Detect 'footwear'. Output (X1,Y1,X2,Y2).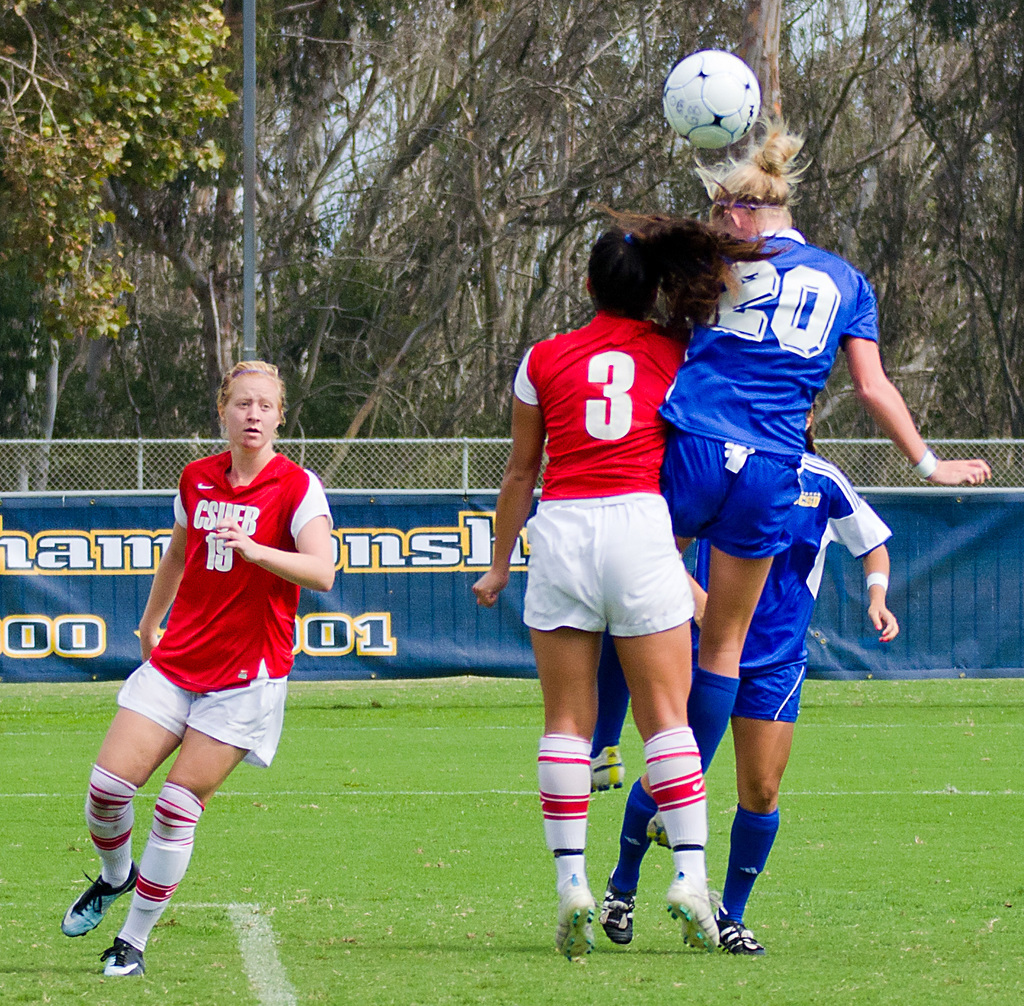
(57,864,137,937).
